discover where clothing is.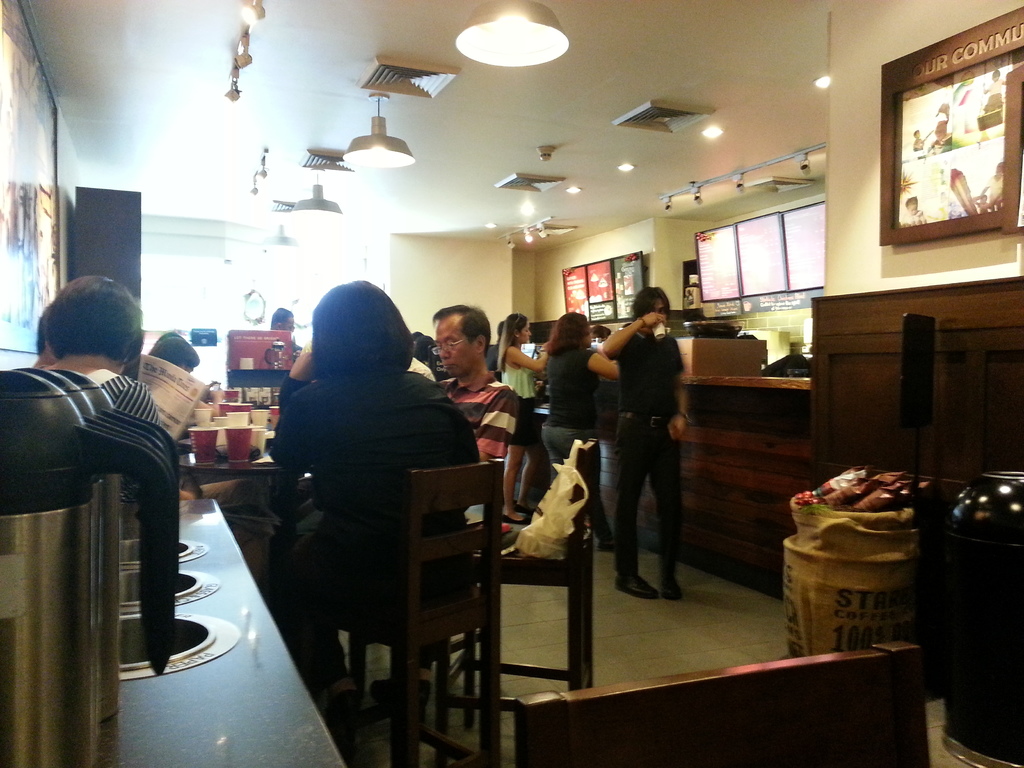
Discovered at x1=80, y1=362, x2=169, y2=499.
